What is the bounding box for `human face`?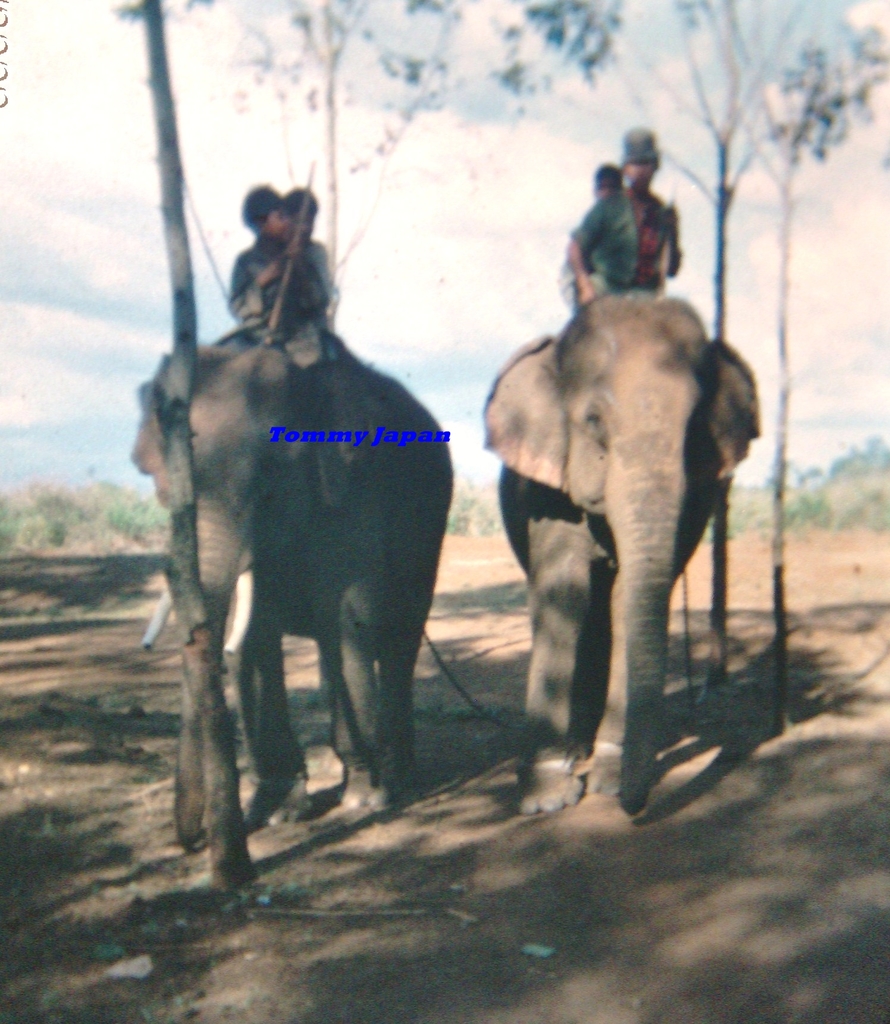
(628,152,658,188).
